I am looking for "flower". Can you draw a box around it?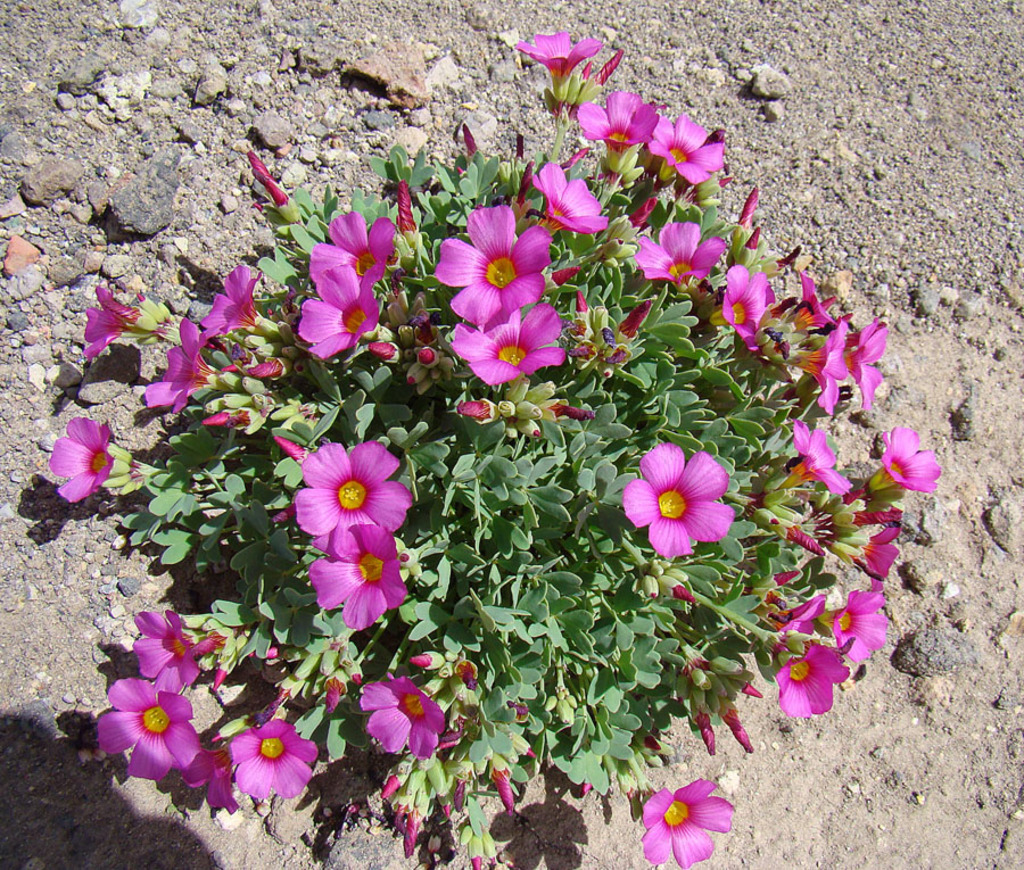
Sure, the bounding box is BBox(317, 212, 393, 273).
